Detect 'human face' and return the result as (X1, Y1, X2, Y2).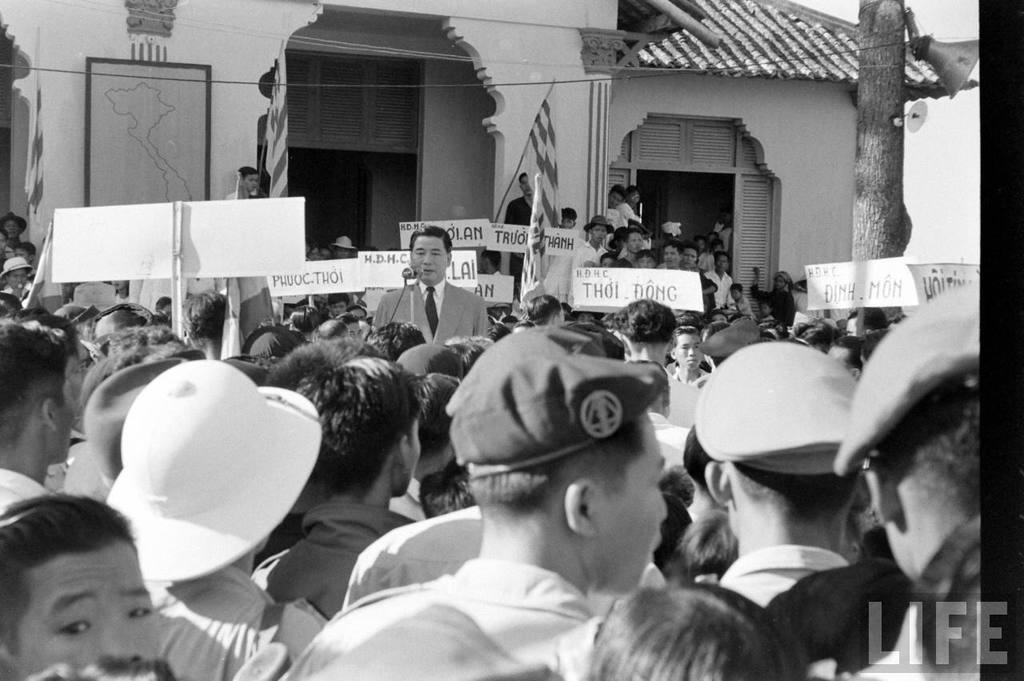
(336, 246, 350, 264).
